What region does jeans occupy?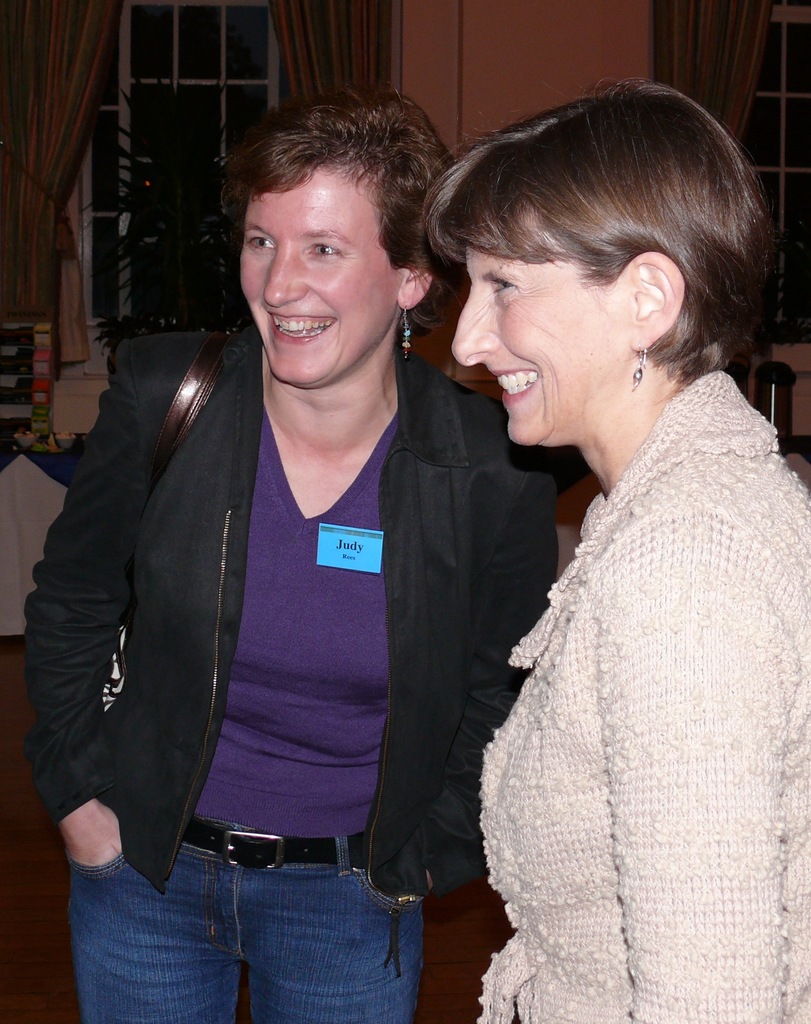
[left=68, top=825, right=425, bottom=1023].
